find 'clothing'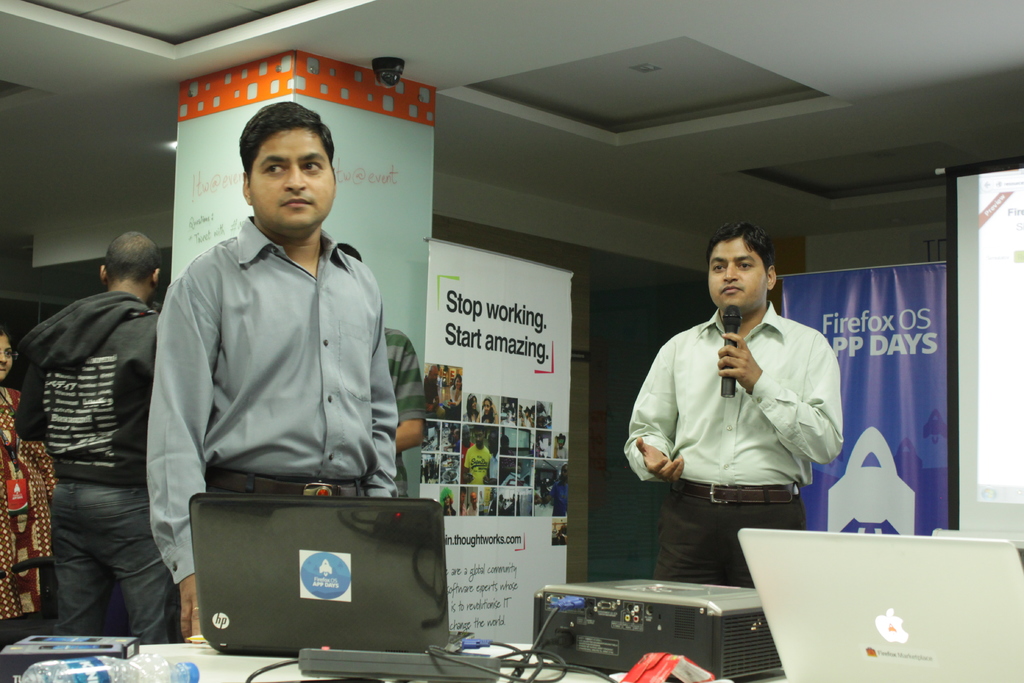
x1=9, y1=299, x2=170, y2=647
